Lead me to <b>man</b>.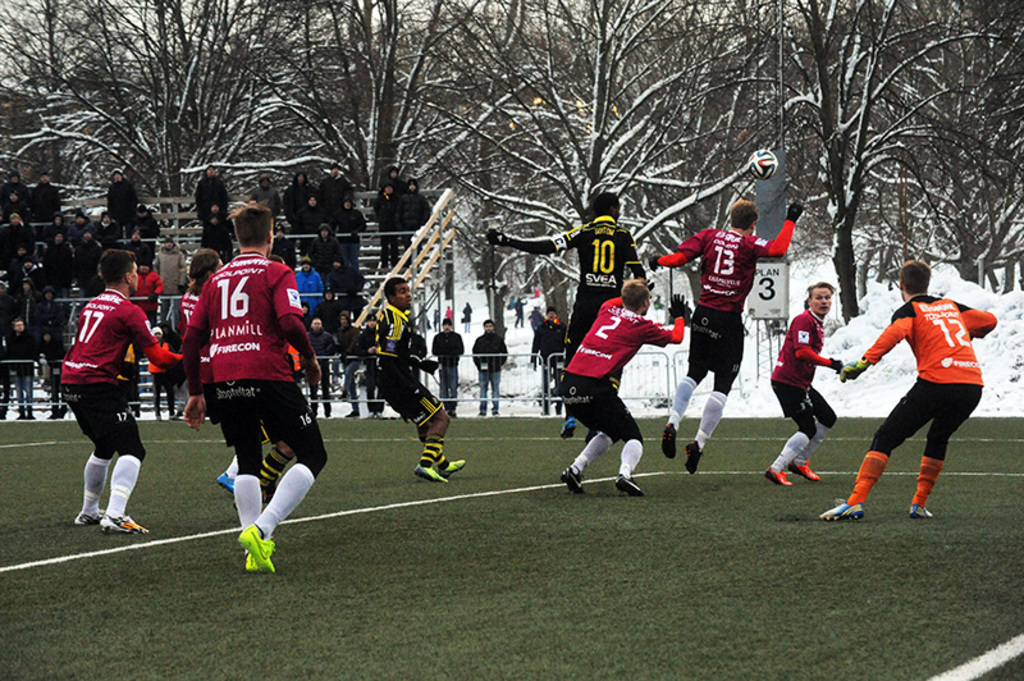
Lead to box(484, 187, 649, 439).
